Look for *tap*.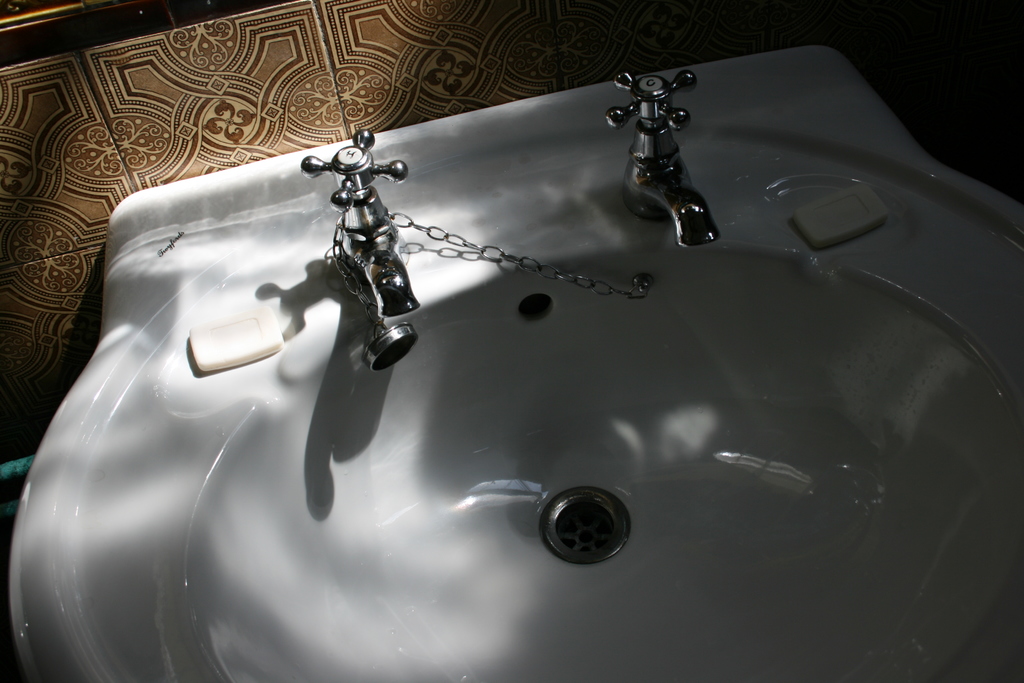
Found: l=602, t=63, r=721, b=253.
